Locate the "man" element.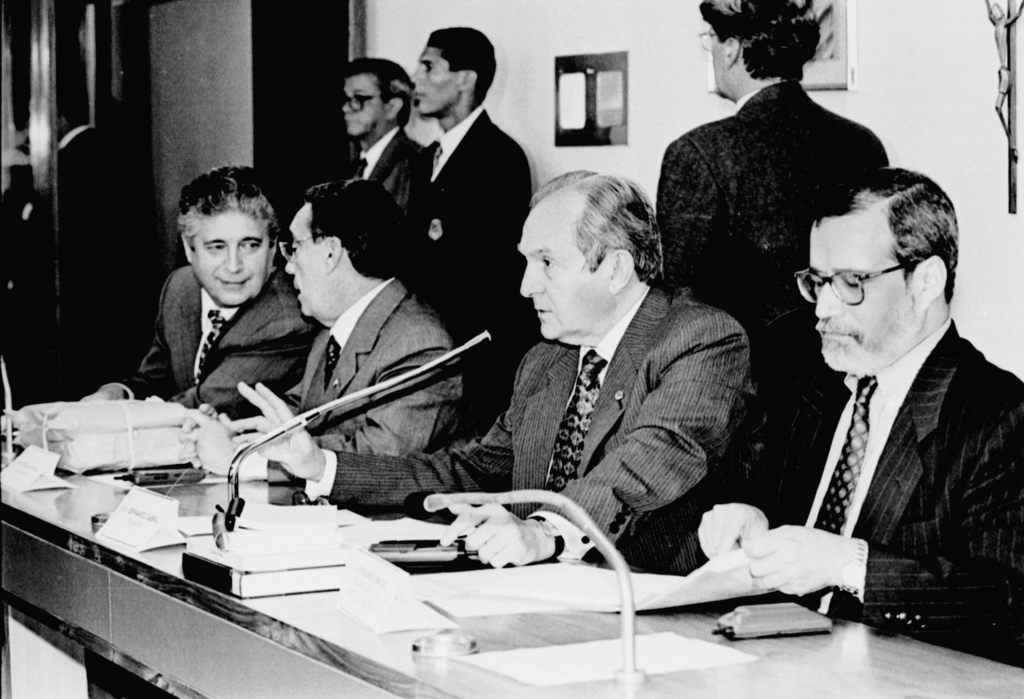
Element bbox: crop(337, 52, 428, 213).
